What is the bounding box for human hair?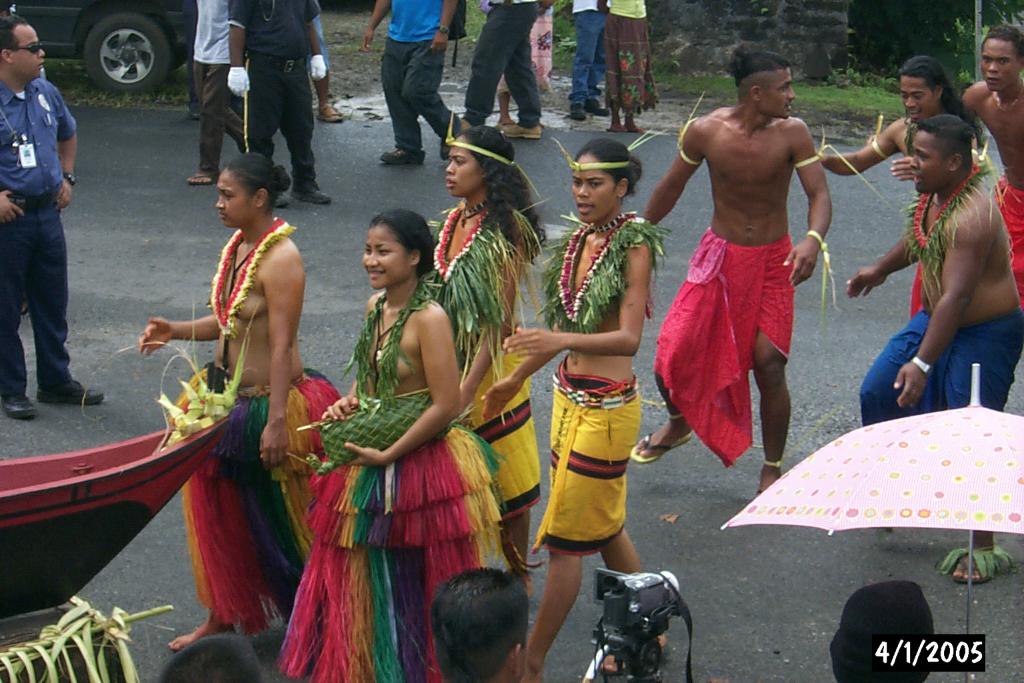
left=368, top=208, right=438, bottom=278.
